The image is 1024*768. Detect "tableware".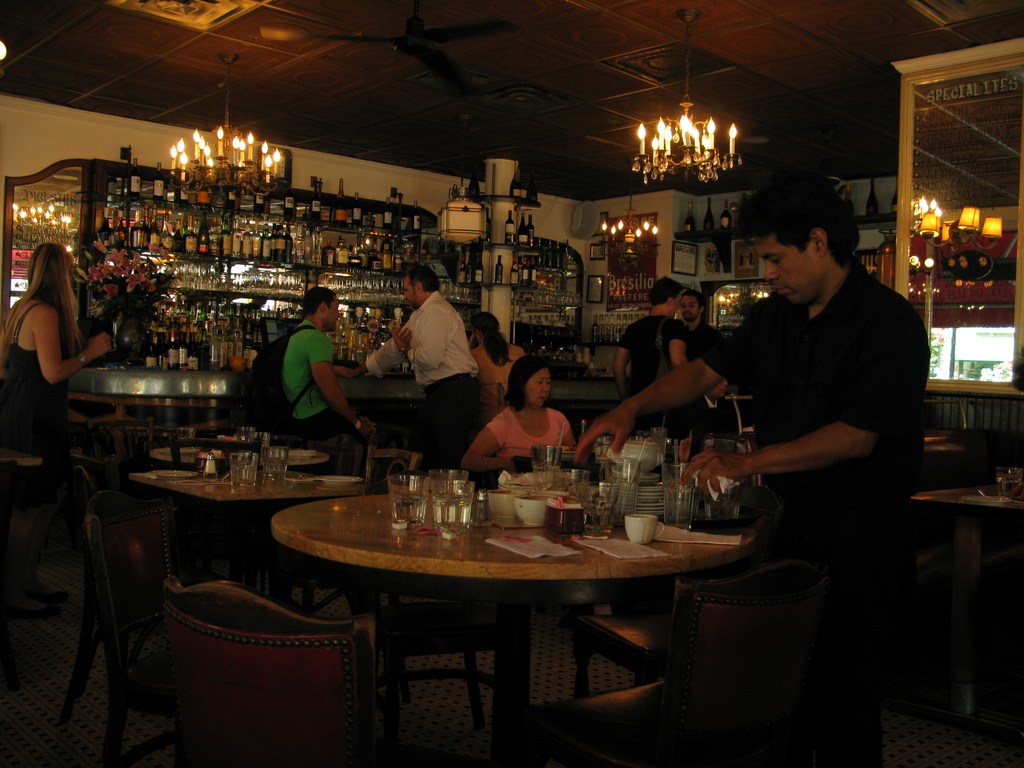
Detection: detection(440, 478, 473, 543).
